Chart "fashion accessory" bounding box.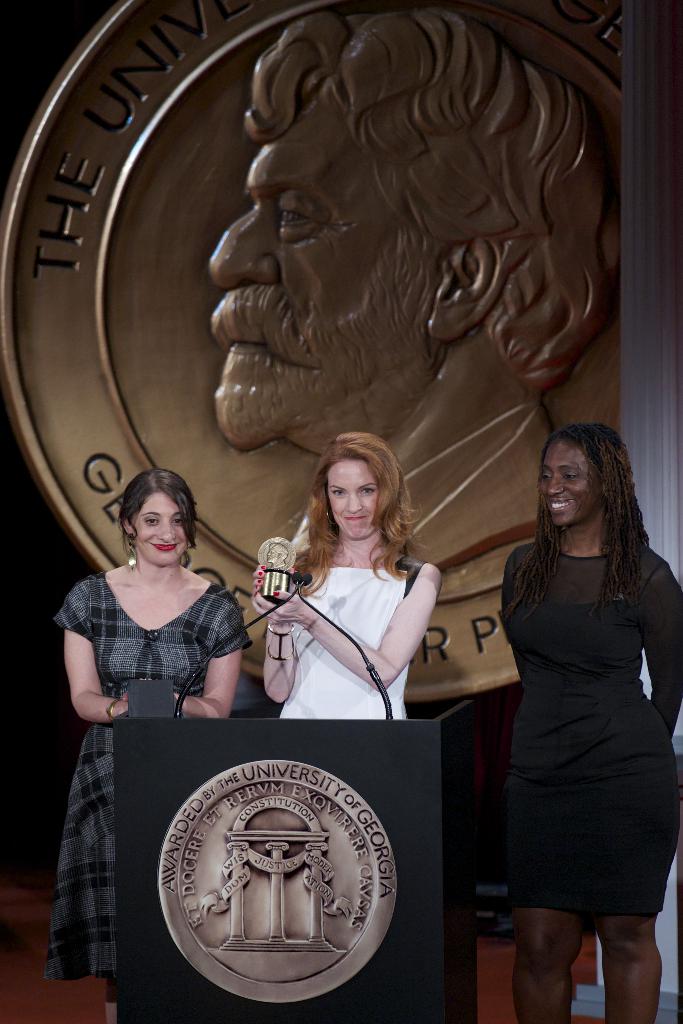
Charted: (left=251, top=582, right=263, bottom=588).
